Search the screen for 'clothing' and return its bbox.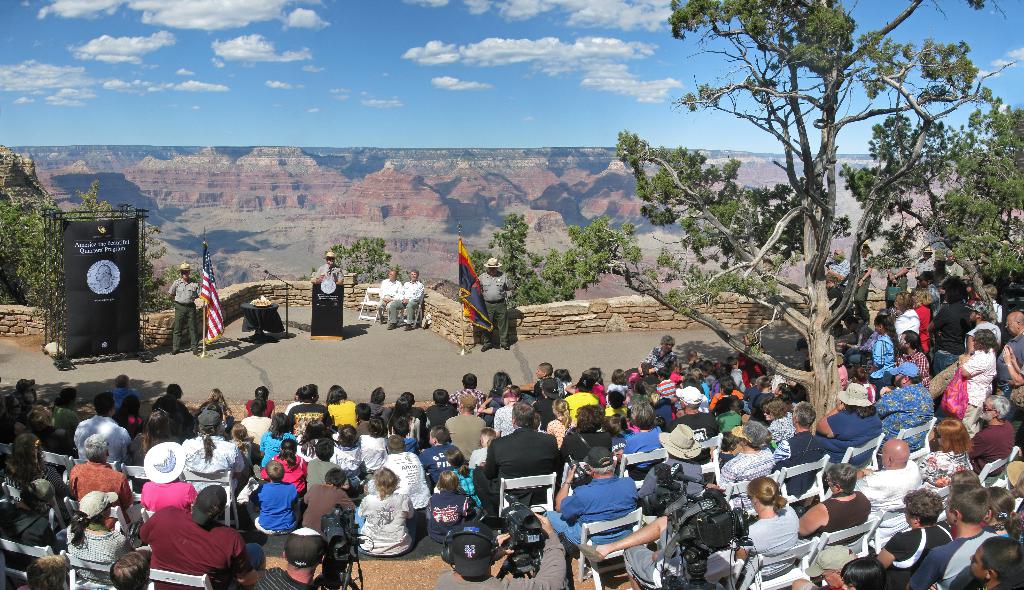
Found: 25:419:74:458.
